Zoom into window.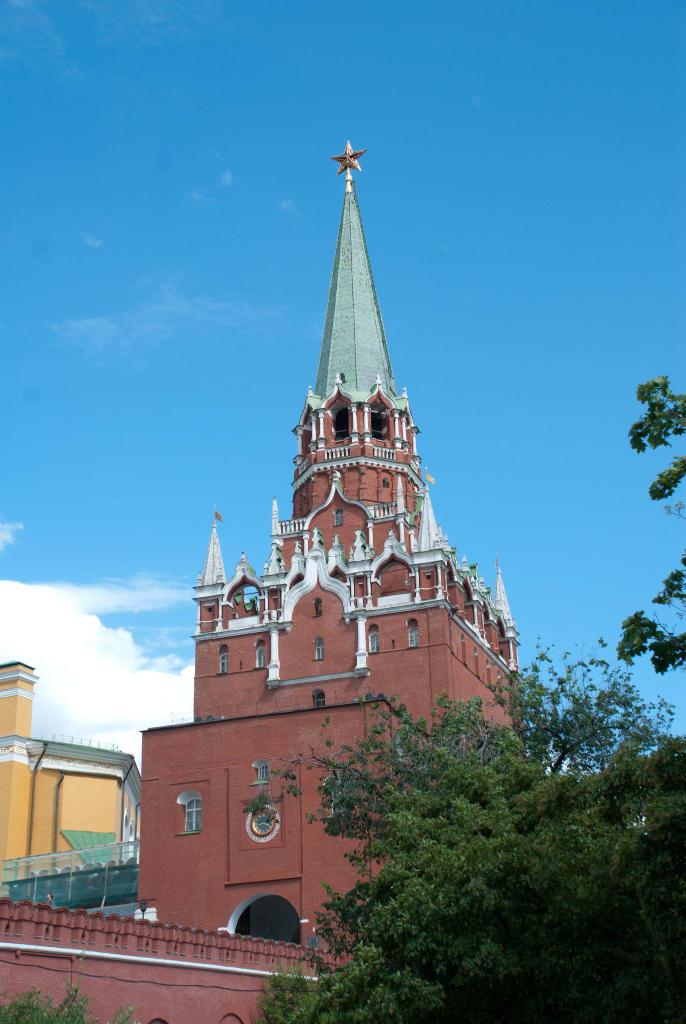
Zoom target: box(252, 641, 268, 670).
